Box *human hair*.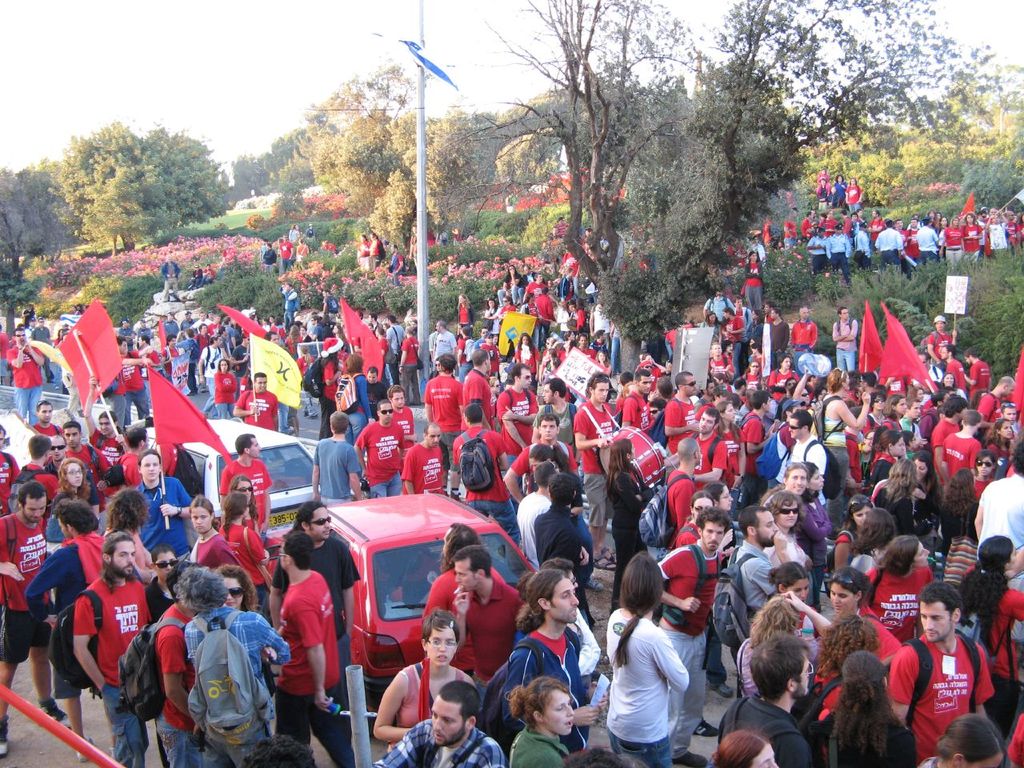
[30, 430, 50, 458].
